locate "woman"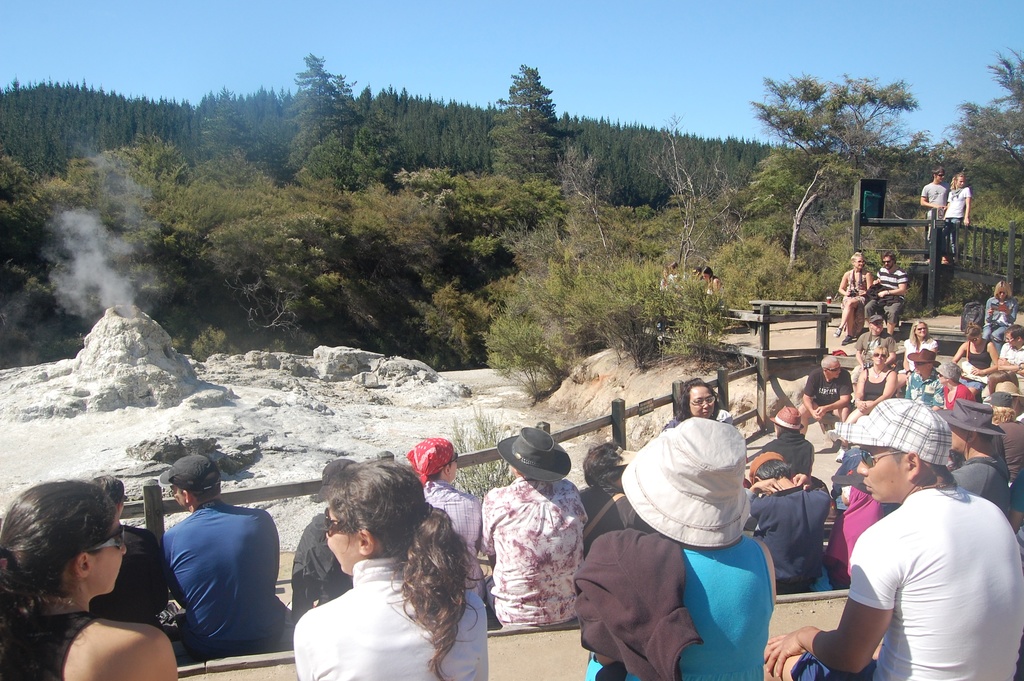
<region>986, 390, 1023, 482</region>
